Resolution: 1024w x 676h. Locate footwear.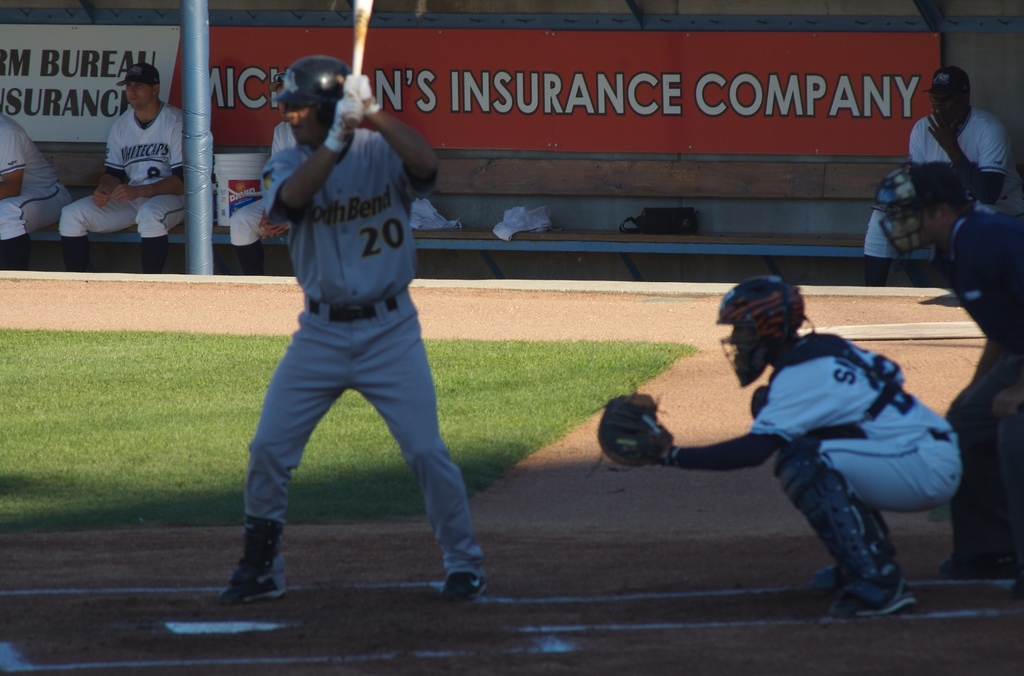
[220, 528, 282, 610].
